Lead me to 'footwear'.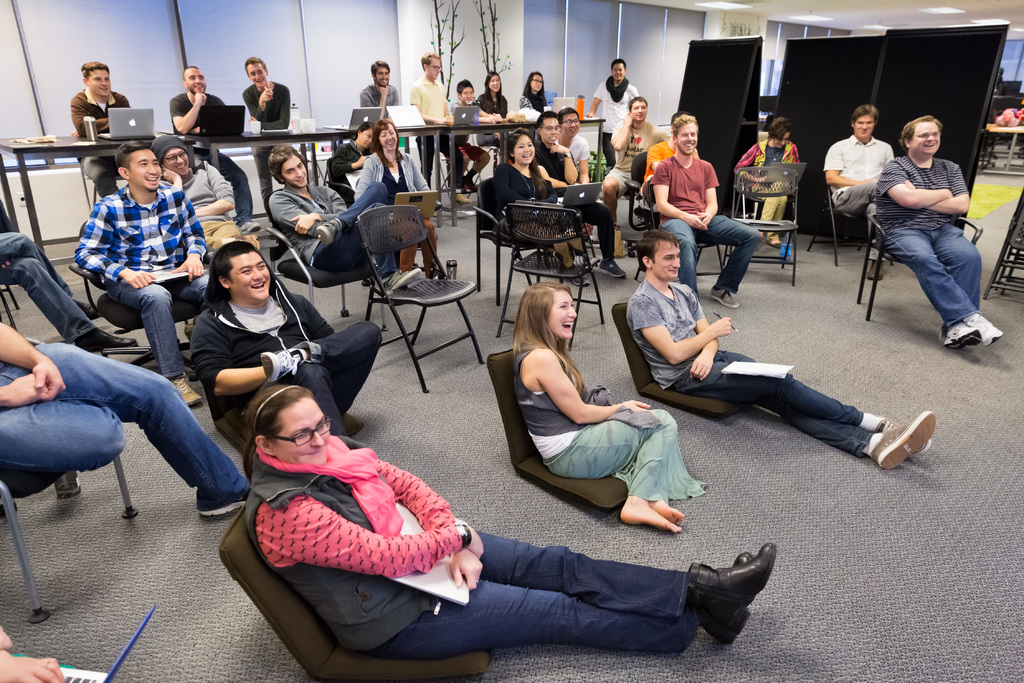
Lead to pyautogui.locateOnScreen(712, 283, 740, 309).
